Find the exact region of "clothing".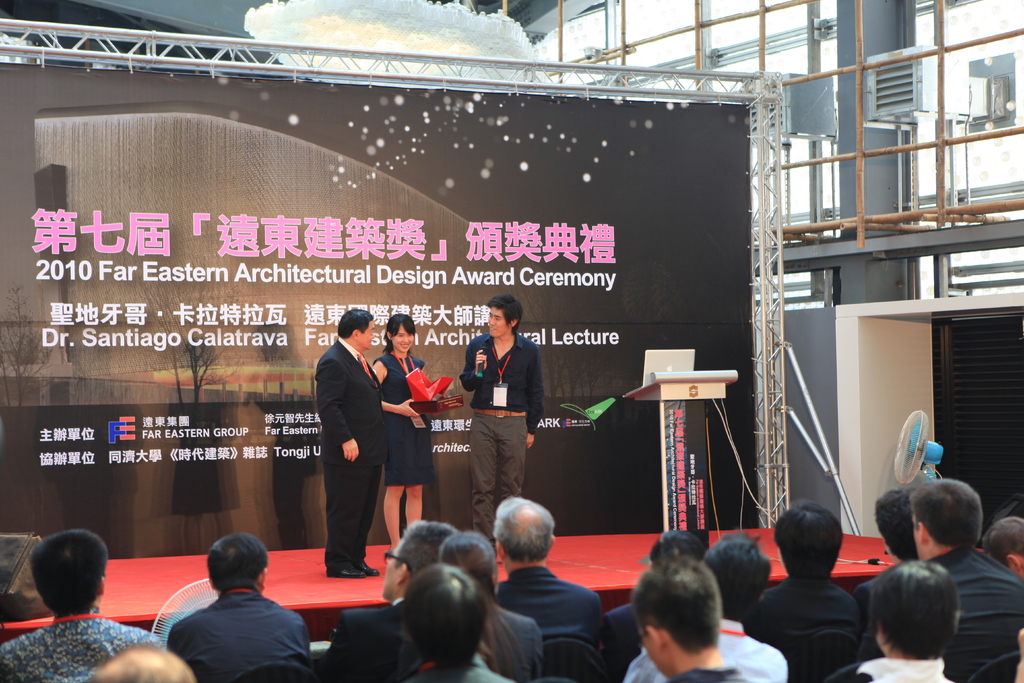
Exact region: <box>172,586,316,682</box>.
